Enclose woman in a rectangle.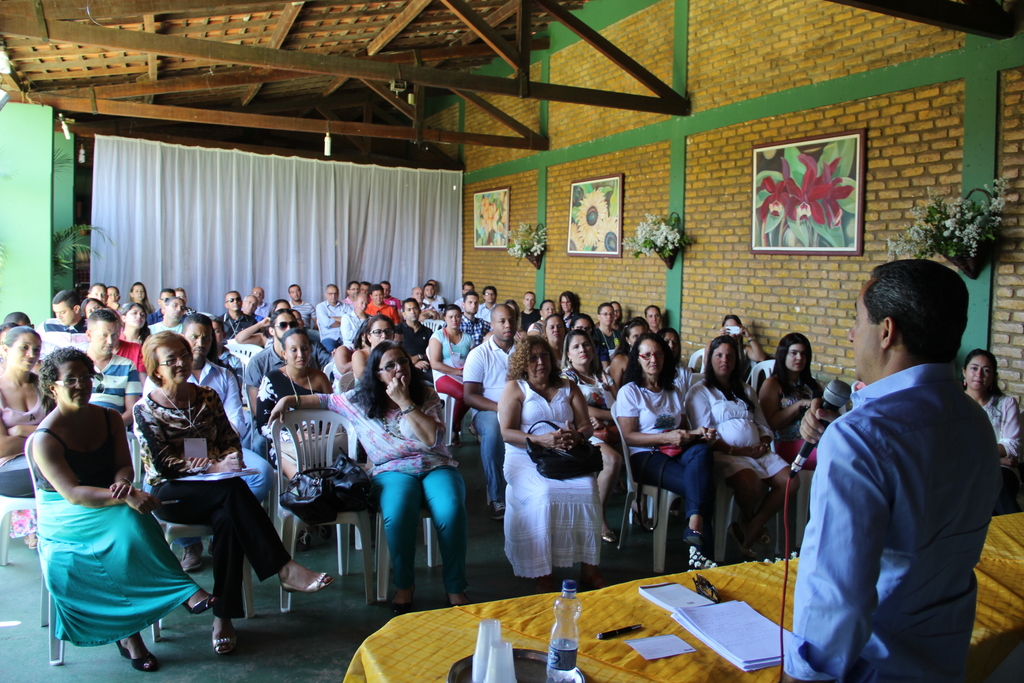
{"x1": 269, "y1": 352, "x2": 486, "y2": 602}.
